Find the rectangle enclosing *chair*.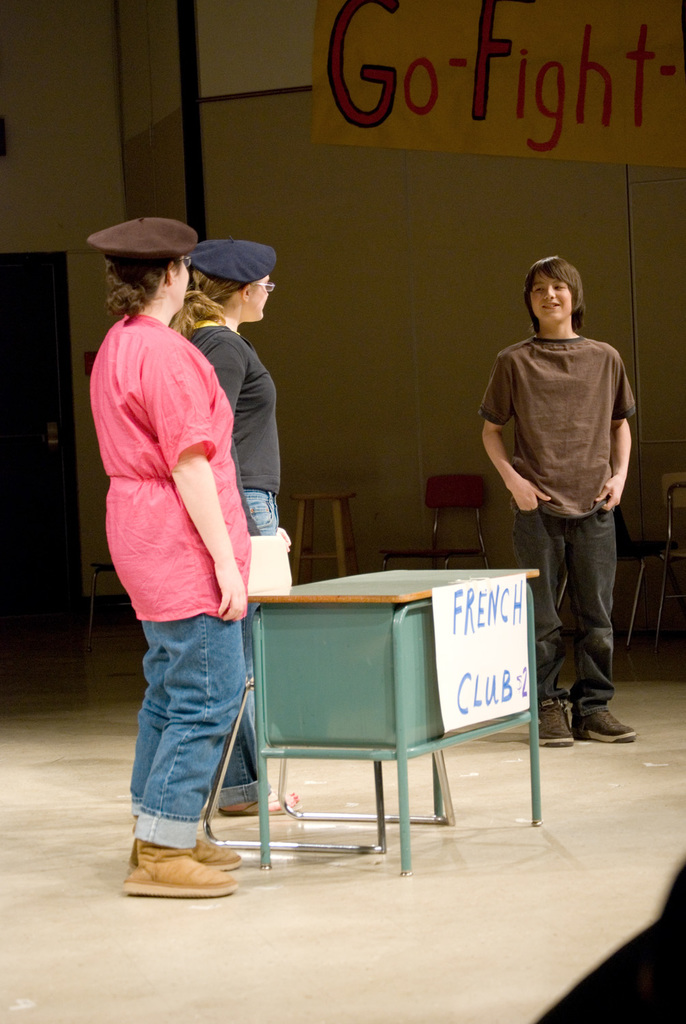
bbox=(384, 465, 489, 567).
